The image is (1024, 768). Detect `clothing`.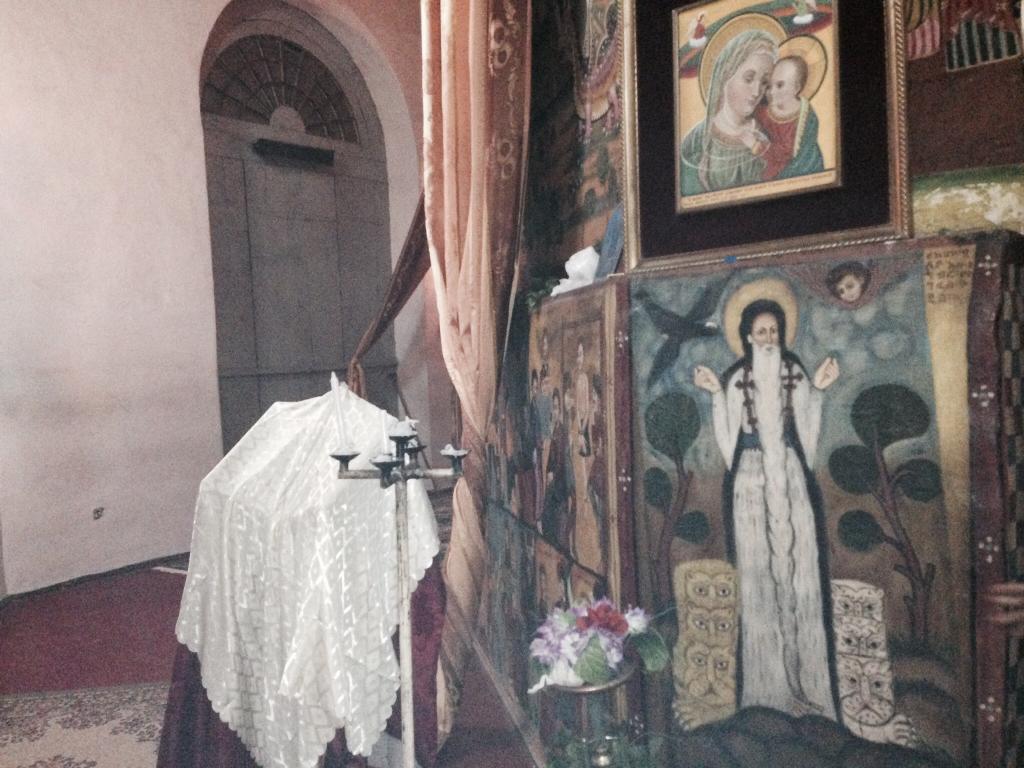
Detection: <region>680, 115, 762, 195</region>.
